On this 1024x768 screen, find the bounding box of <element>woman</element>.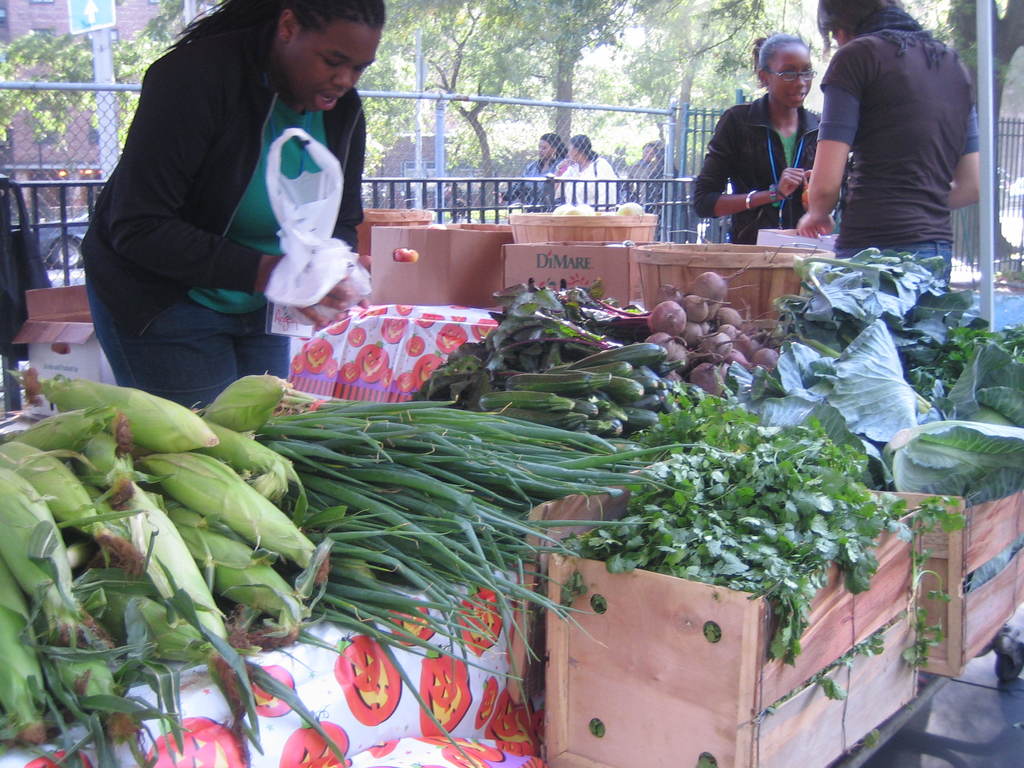
Bounding box: [523, 129, 568, 207].
